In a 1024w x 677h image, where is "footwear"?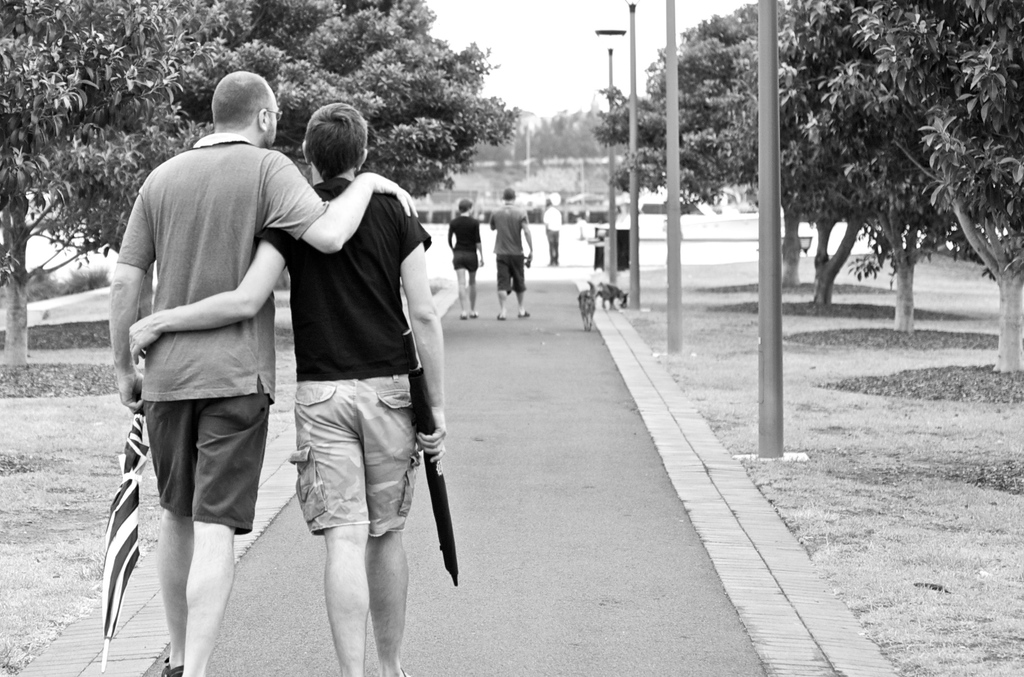
<bbox>458, 312, 472, 320</bbox>.
